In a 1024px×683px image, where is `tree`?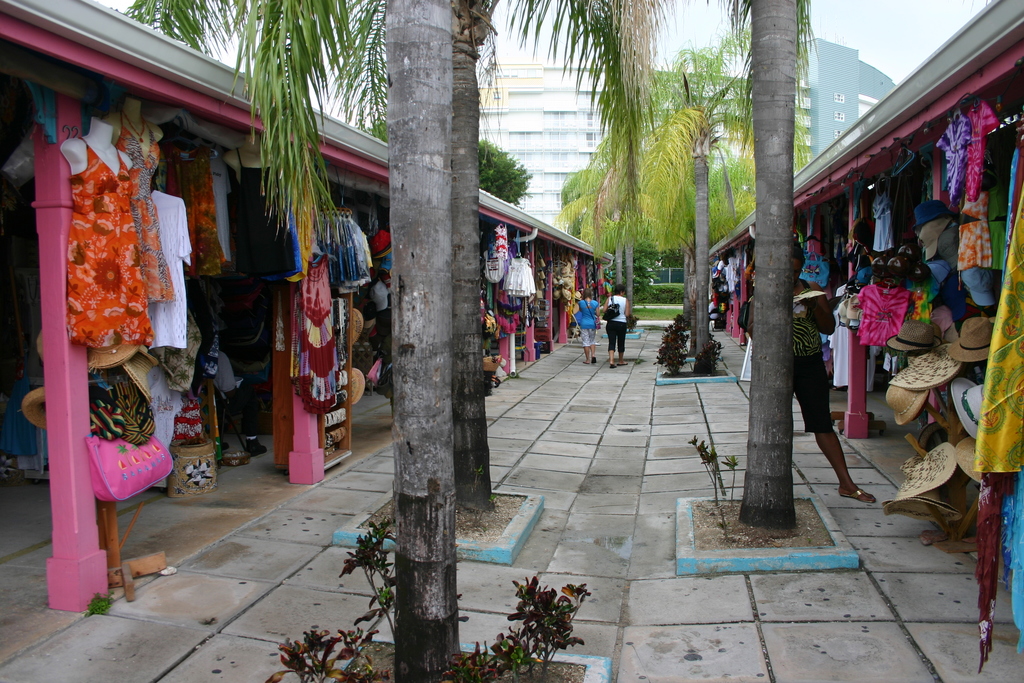
box=[703, 0, 824, 532].
